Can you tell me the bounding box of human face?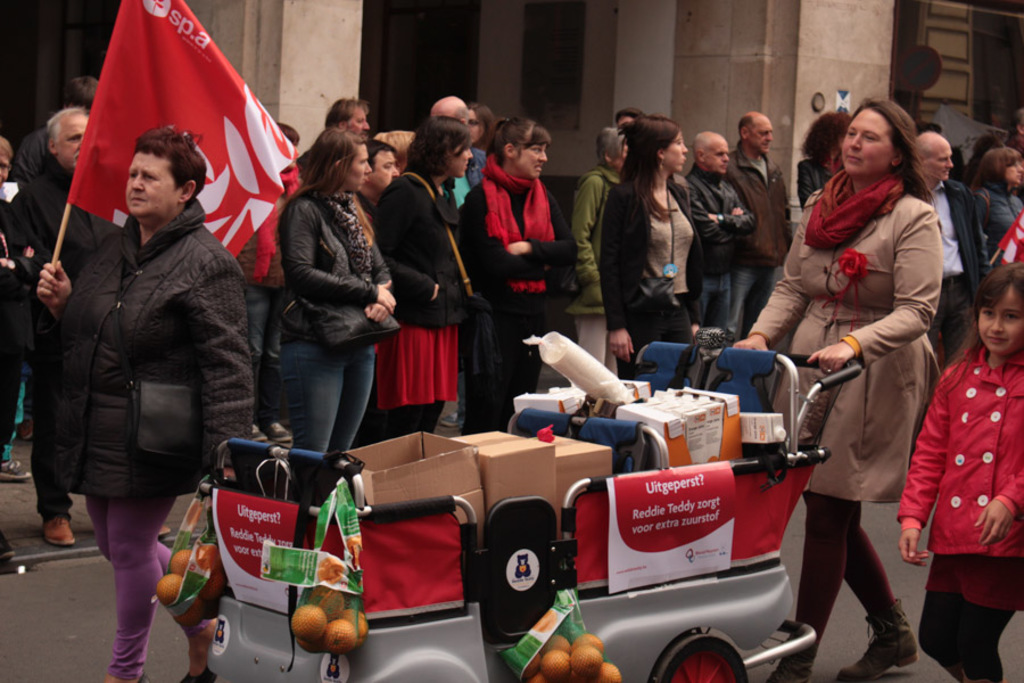
Rect(366, 146, 397, 189).
